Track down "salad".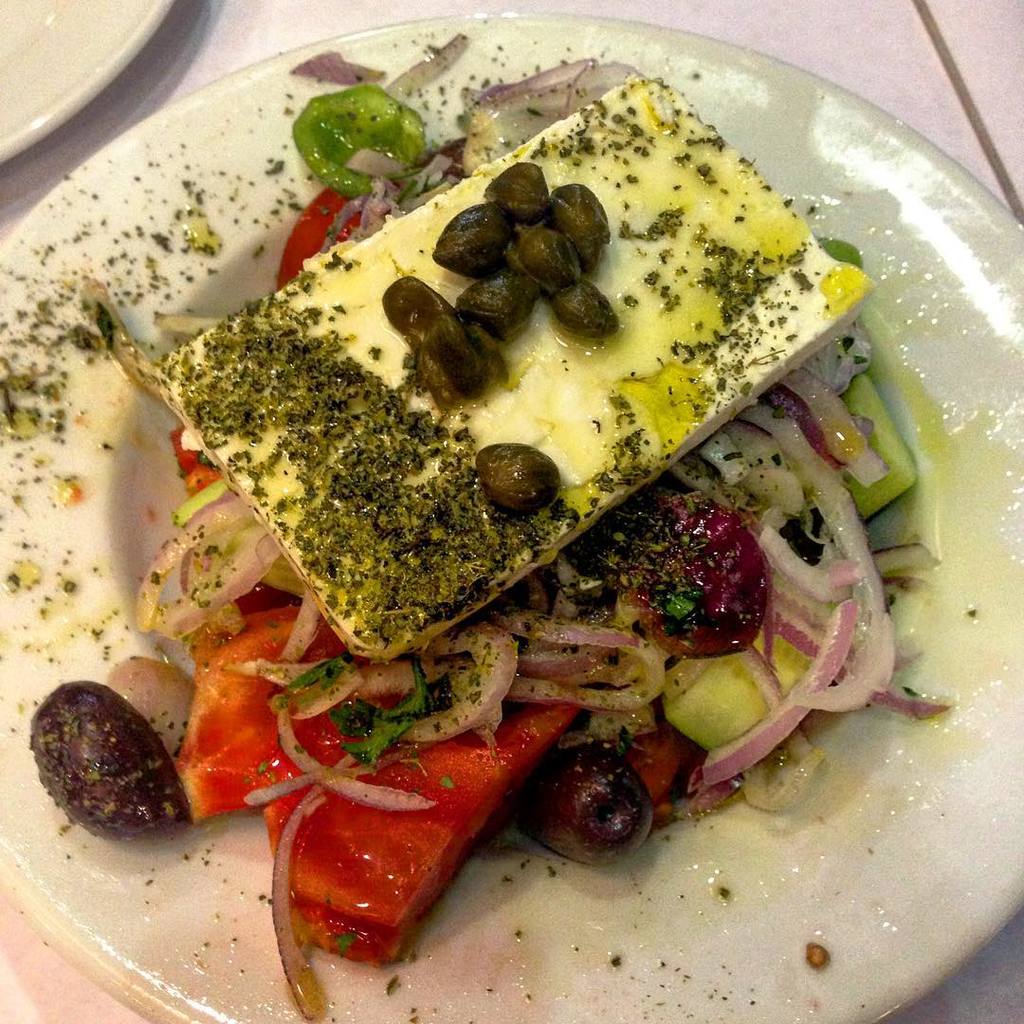
Tracked to (x1=6, y1=46, x2=1018, y2=970).
